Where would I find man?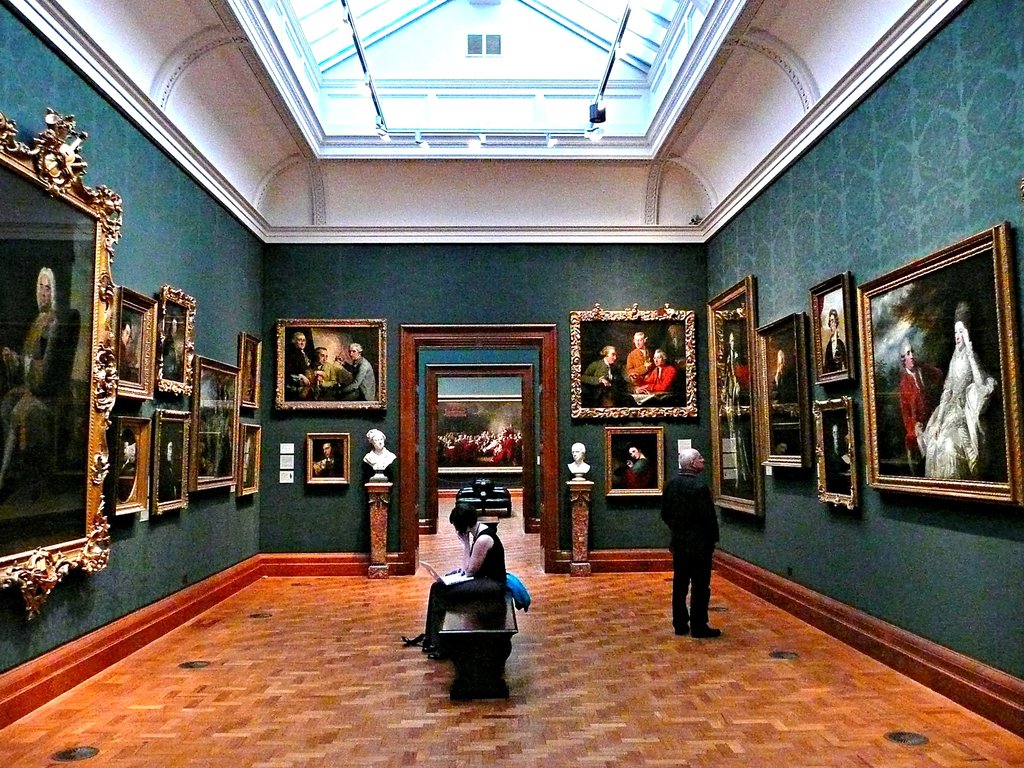
At <region>0, 266, 67, 494</region>.
